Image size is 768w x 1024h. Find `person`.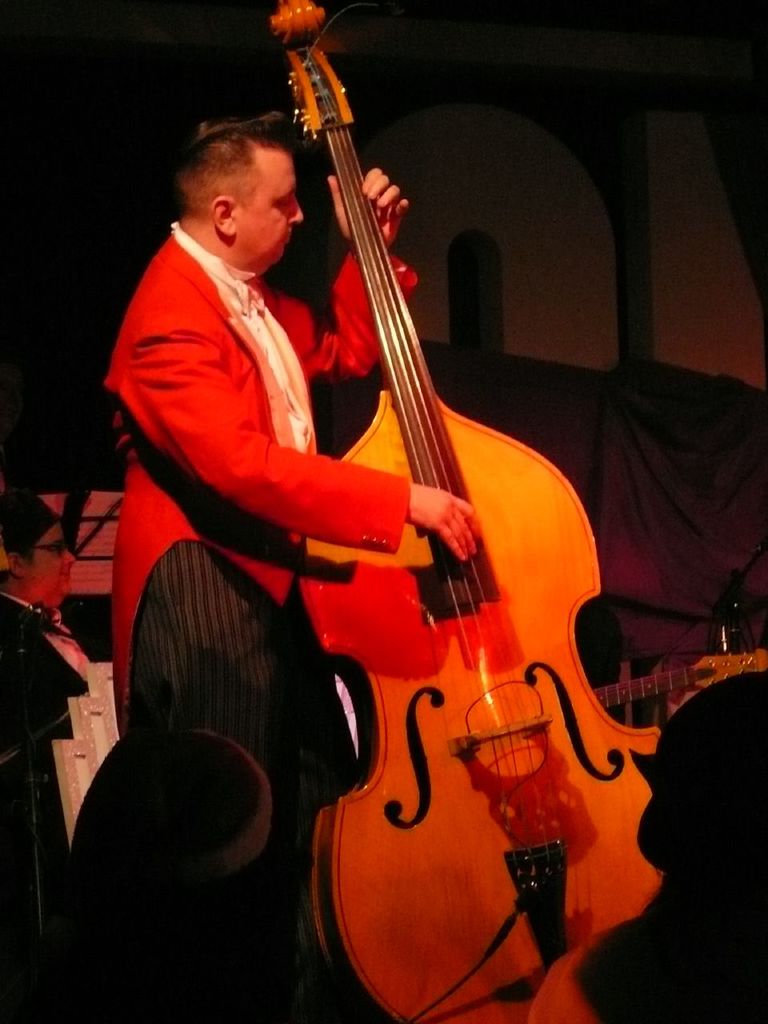
crop(4, 726, 374, 1023).
